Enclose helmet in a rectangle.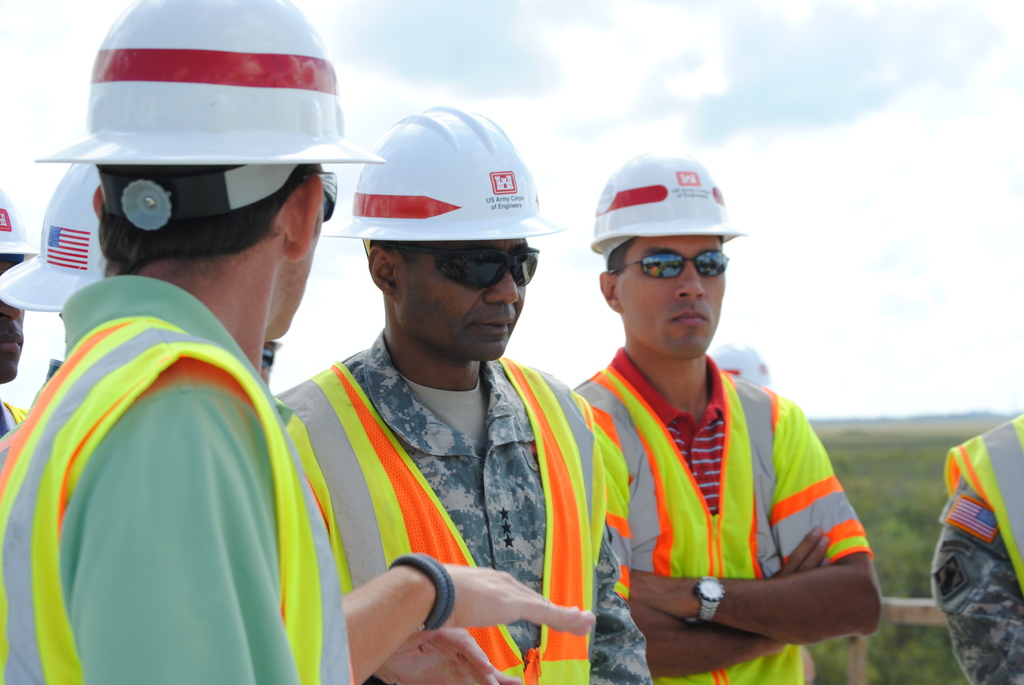
Rect(29, 0, 382, 235).
